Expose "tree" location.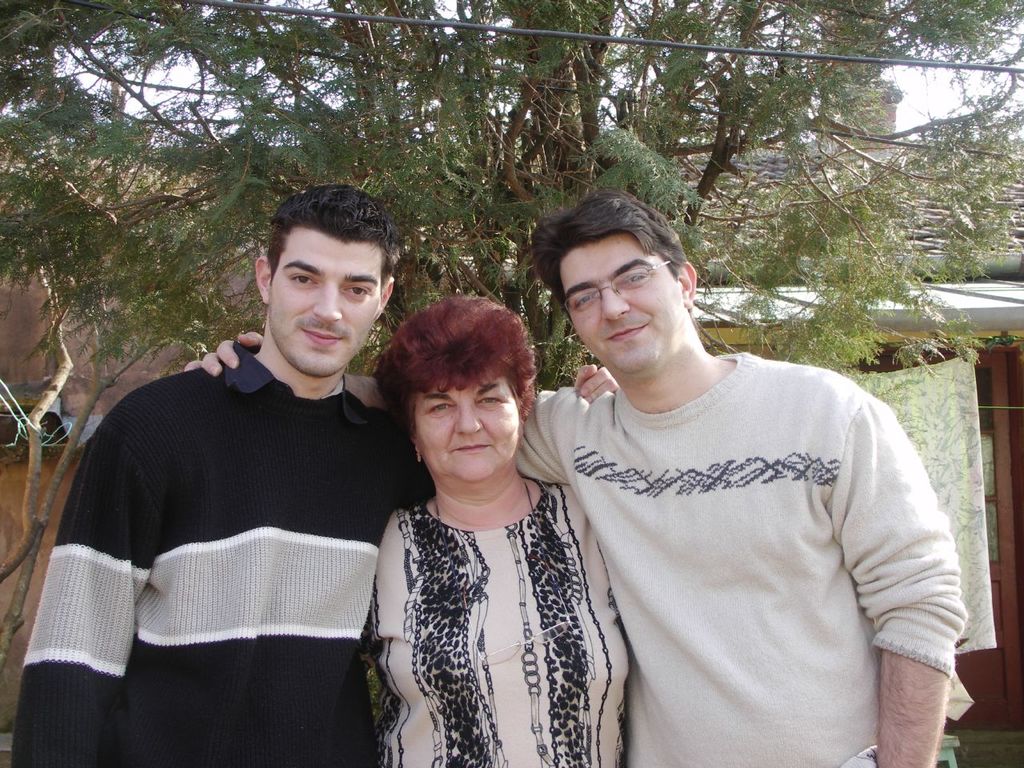
Exposed at 48/42/1023/709.
